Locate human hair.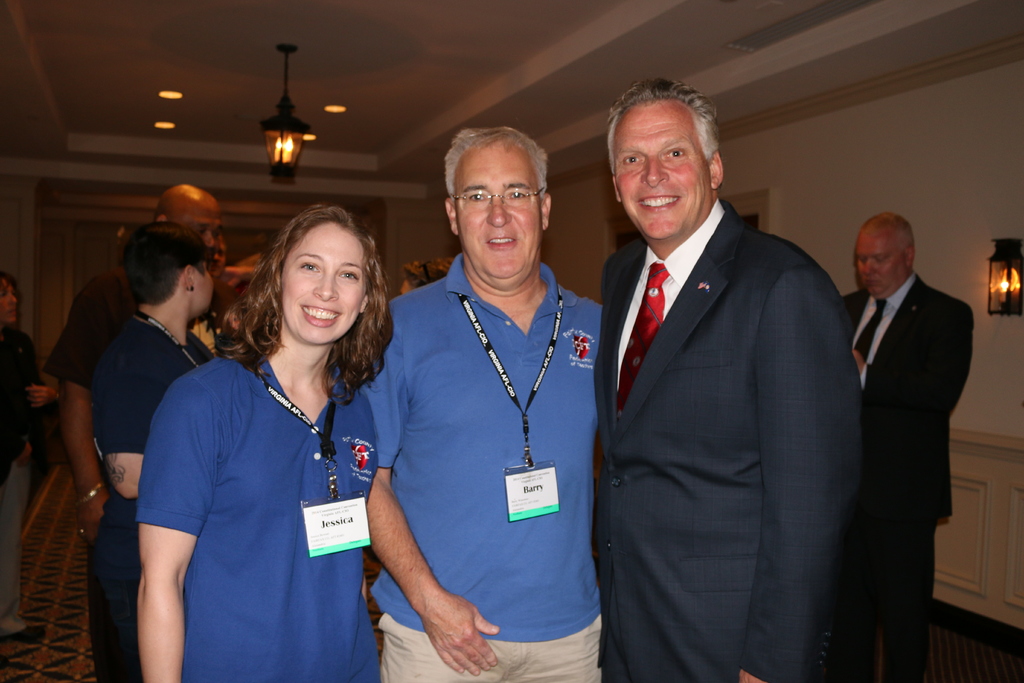
Bounding box: BBox(609, 77, 723, 174).
